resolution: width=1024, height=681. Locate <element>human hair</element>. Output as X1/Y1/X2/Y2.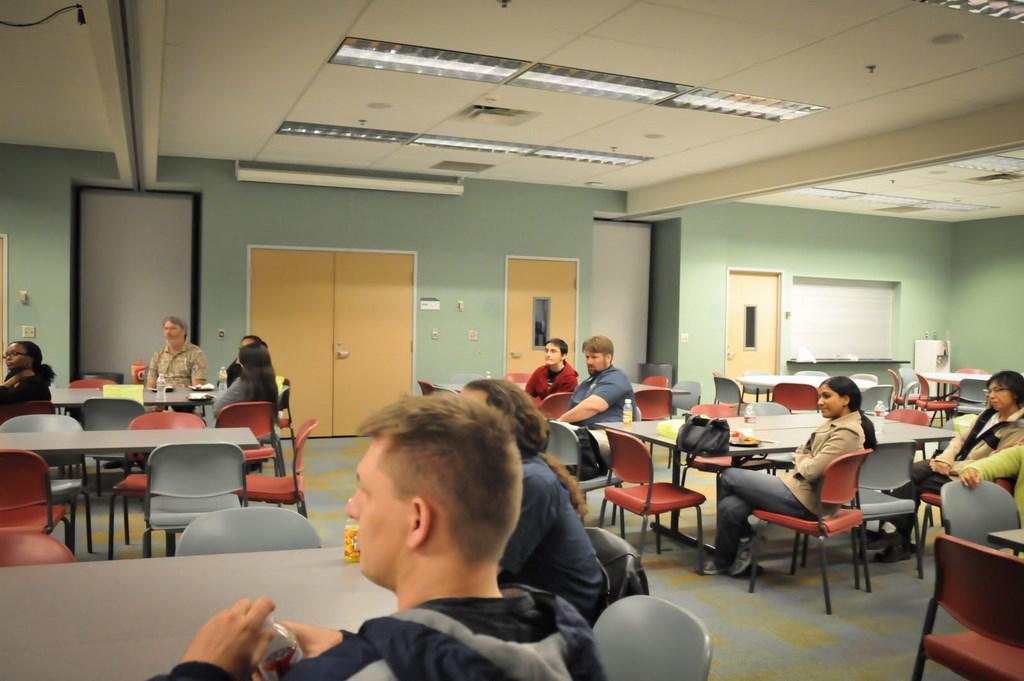
346/397/535/592.
